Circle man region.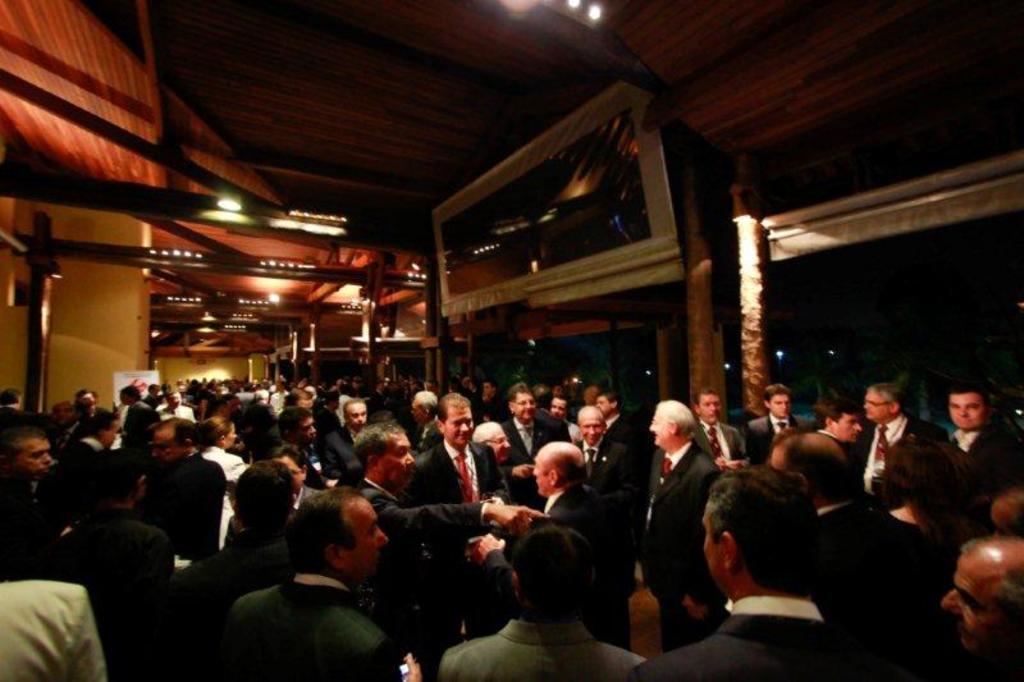
Region: left=571, top=408, right=636, bottom=530.
